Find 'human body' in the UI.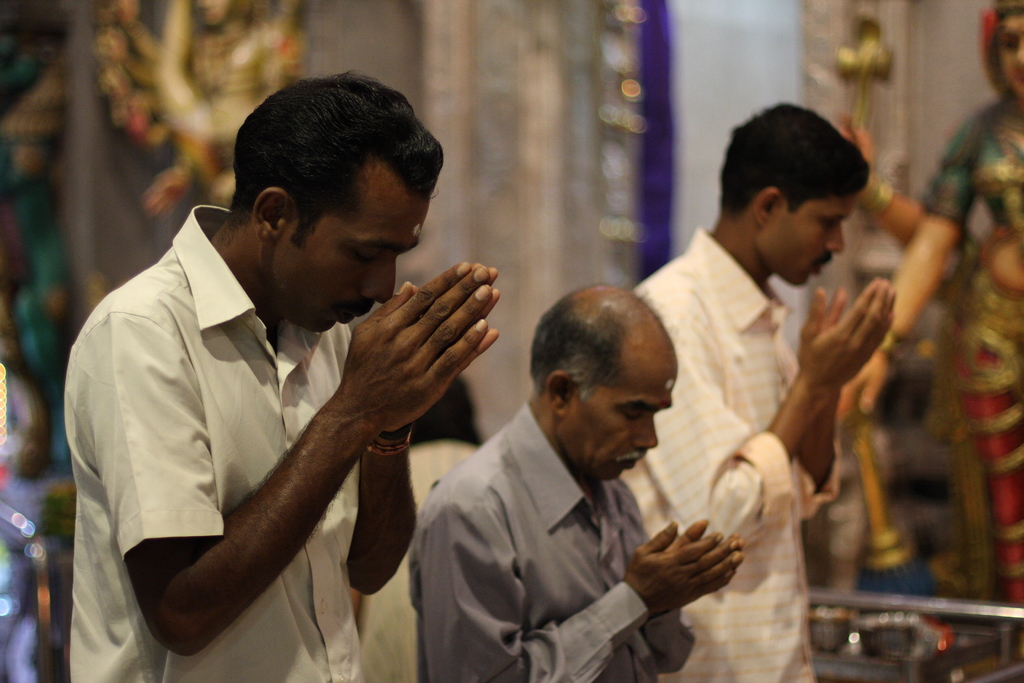
UI element at select_region(424, 409, 740, 682).
